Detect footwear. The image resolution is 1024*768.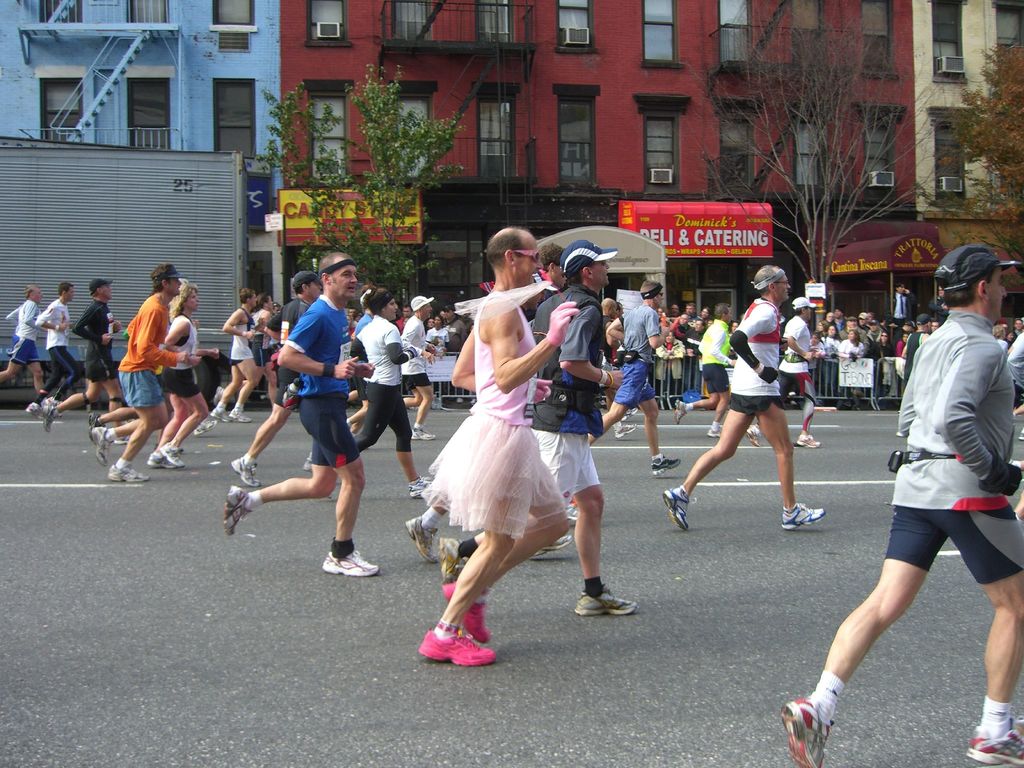
[left=193, top=422, right=211, bottom=433].
